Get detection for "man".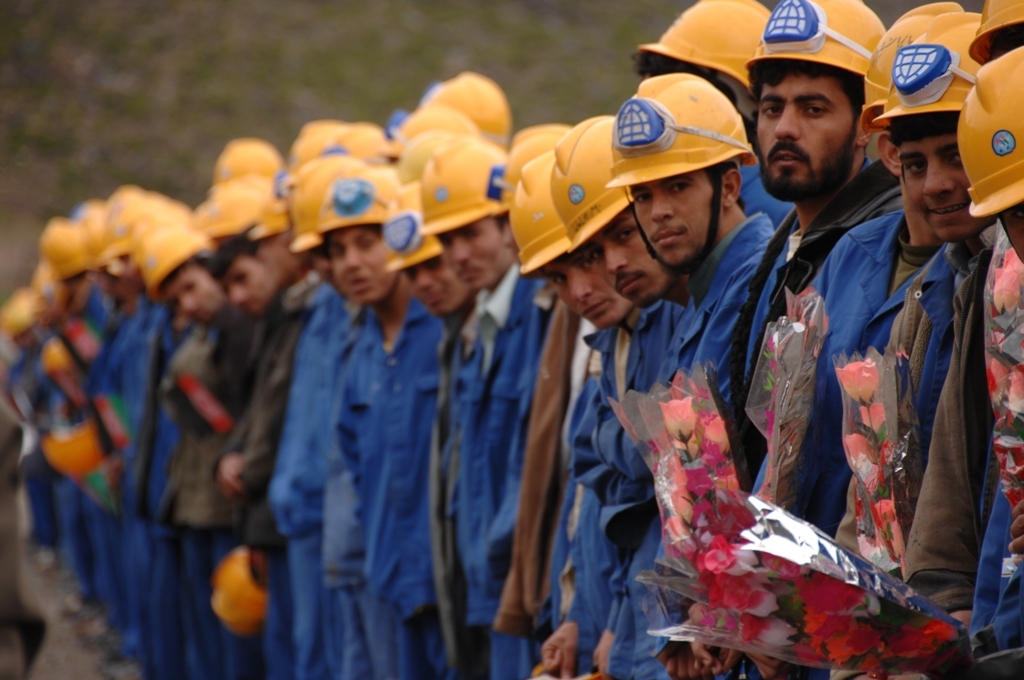
Detection: select_region(411, 135, 568, 679).
